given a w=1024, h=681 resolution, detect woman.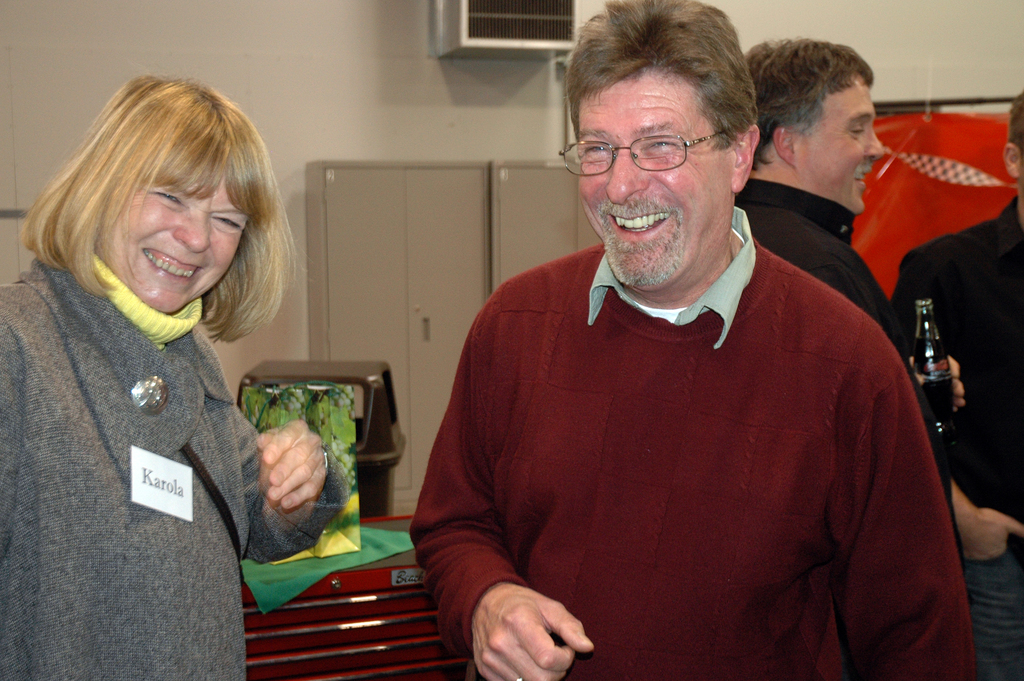
<bbox>2, 65, 303, 668</bbox>.
